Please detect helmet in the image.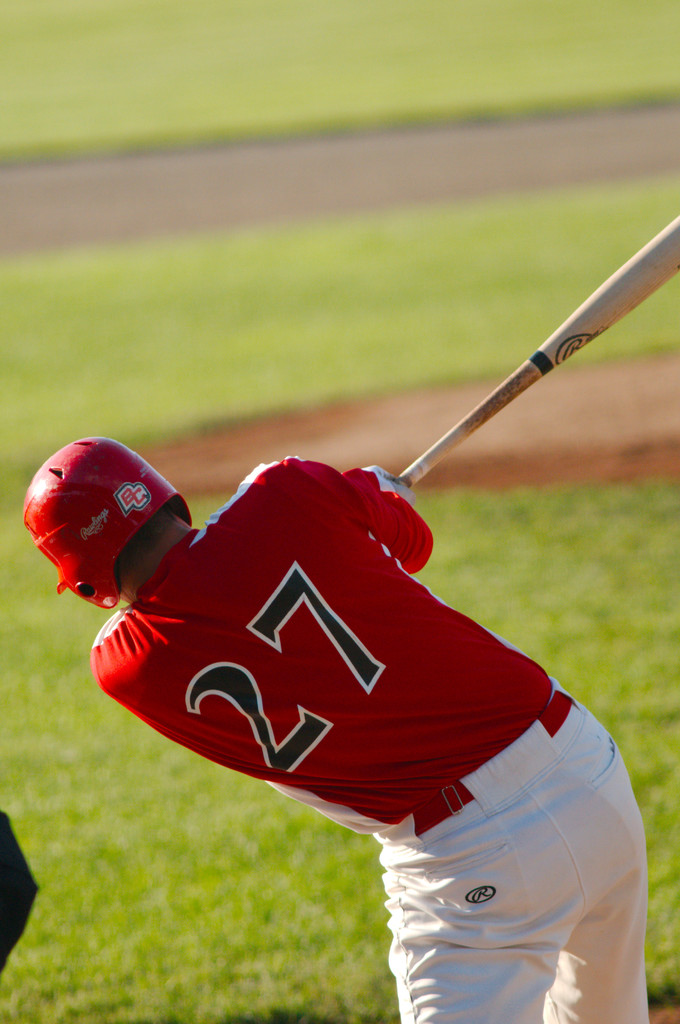
17, 449, 198, 620.
